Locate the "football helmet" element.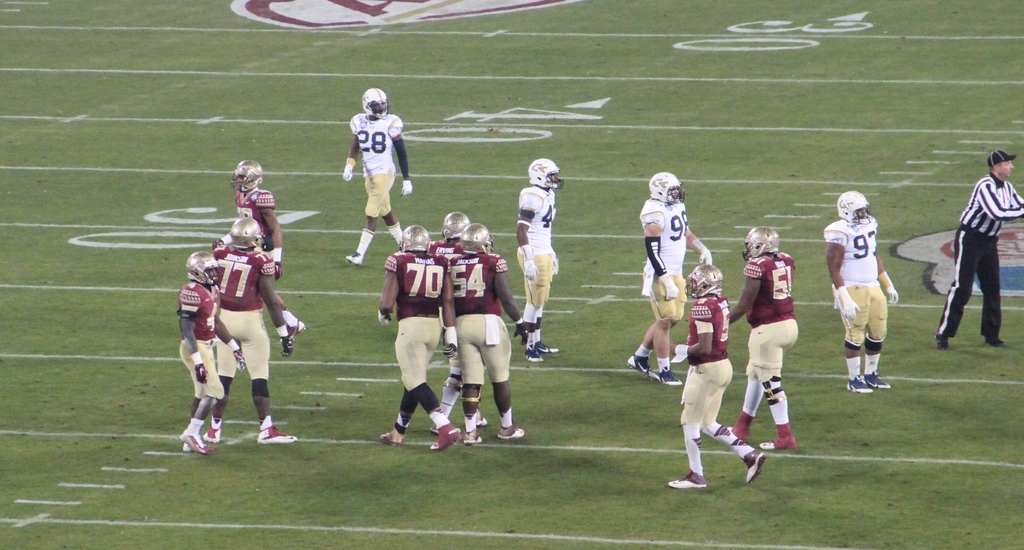
Element bbox: {"left": 742, "top": 226, "right": 780, "bottom": 265}.
